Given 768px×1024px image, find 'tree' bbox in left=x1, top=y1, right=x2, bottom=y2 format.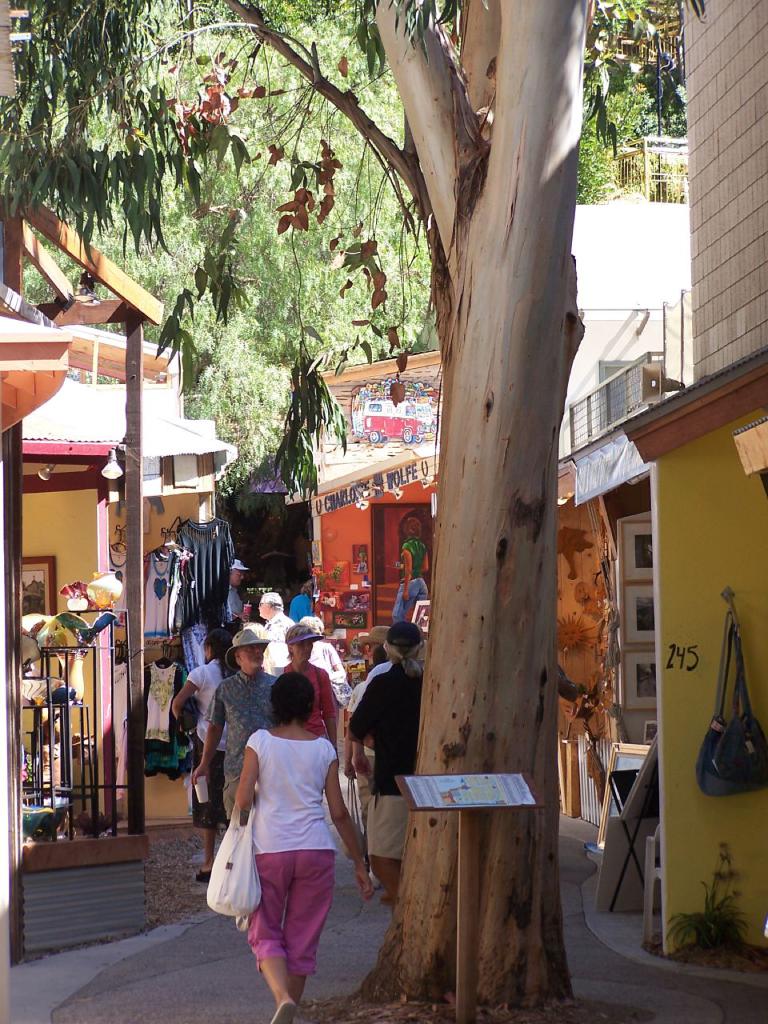
left=0, top=0, right=670, bottom=1014.
